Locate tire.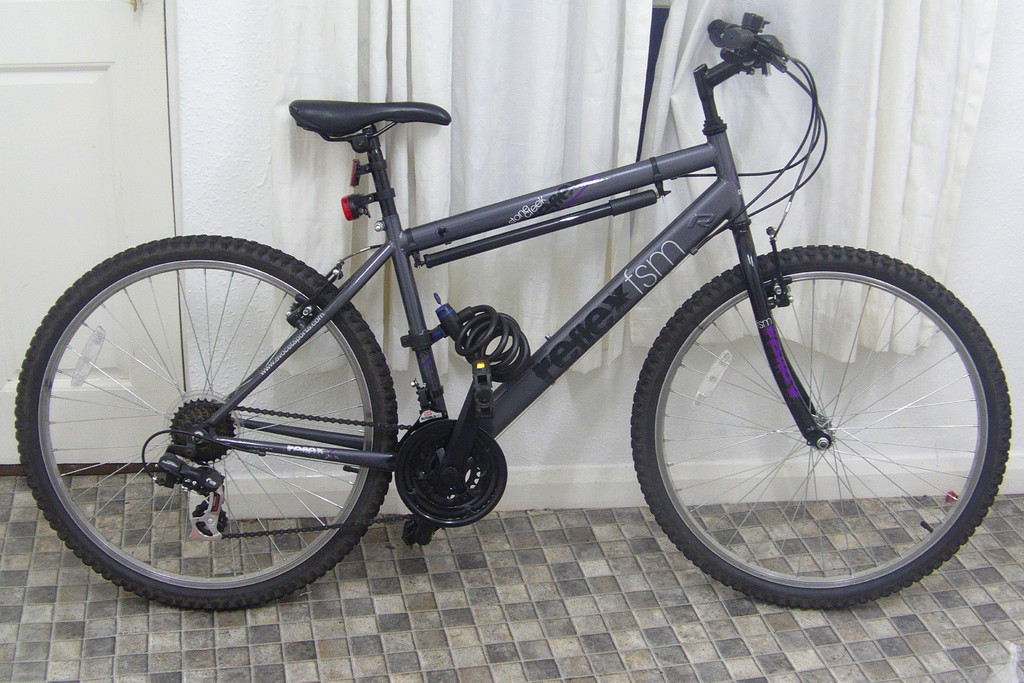
Bounding box: {"left": 630, "top": 242, "right": 1011, "bottom": 609}.
